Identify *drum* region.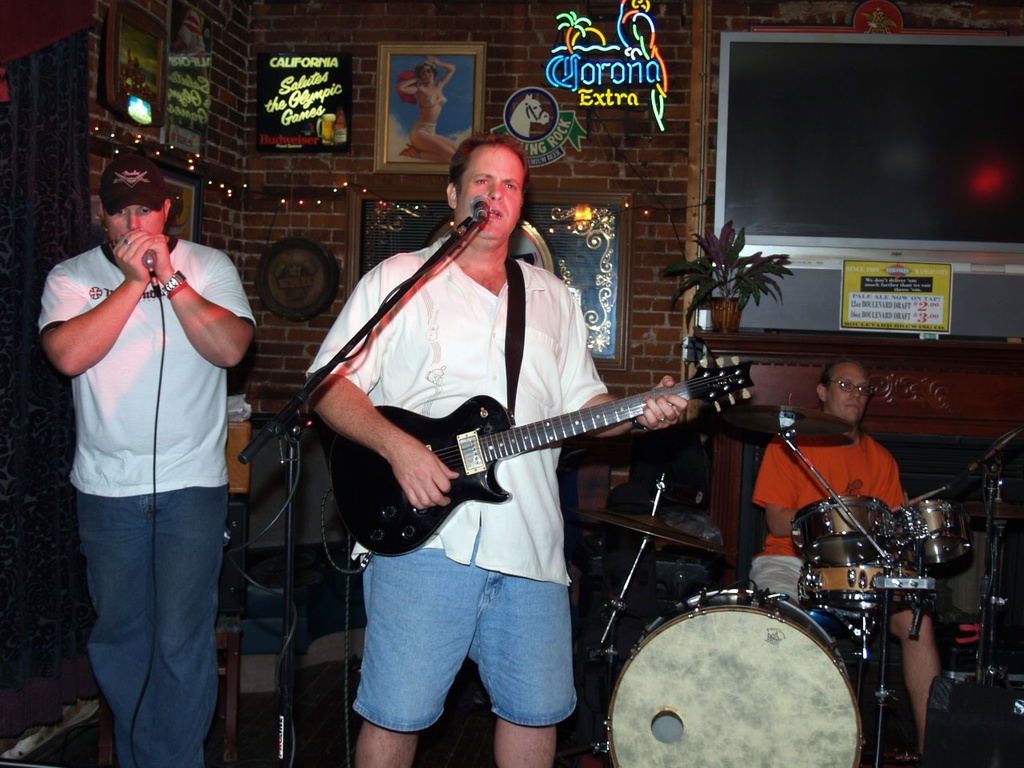
Region: pyautogui.locateOnScreen(898, 502, 971, 567).
